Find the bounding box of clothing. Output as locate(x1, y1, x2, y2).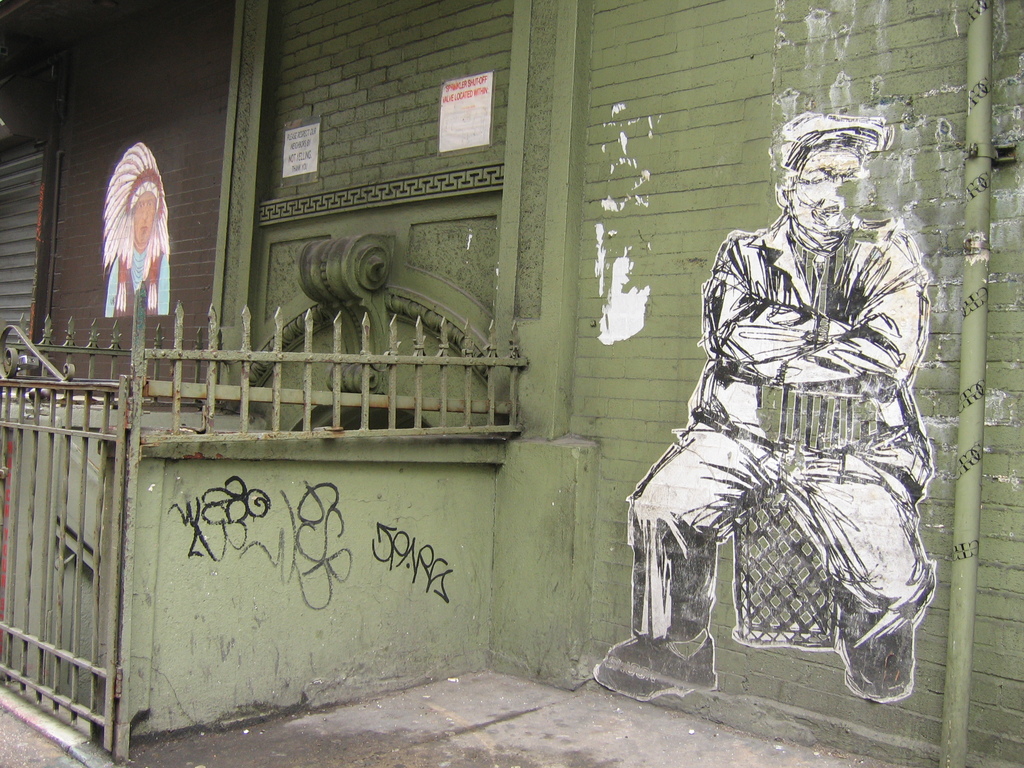
locate(622, 217, 943, 684).
